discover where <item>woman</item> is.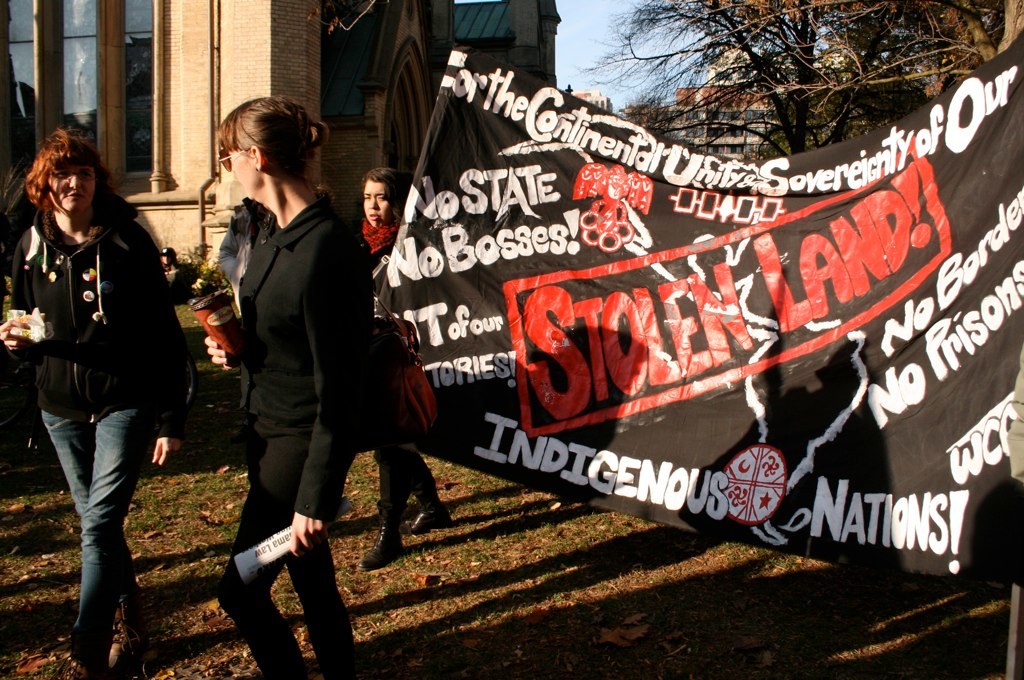
Discovered at locate(350, 172, 454, 579).
